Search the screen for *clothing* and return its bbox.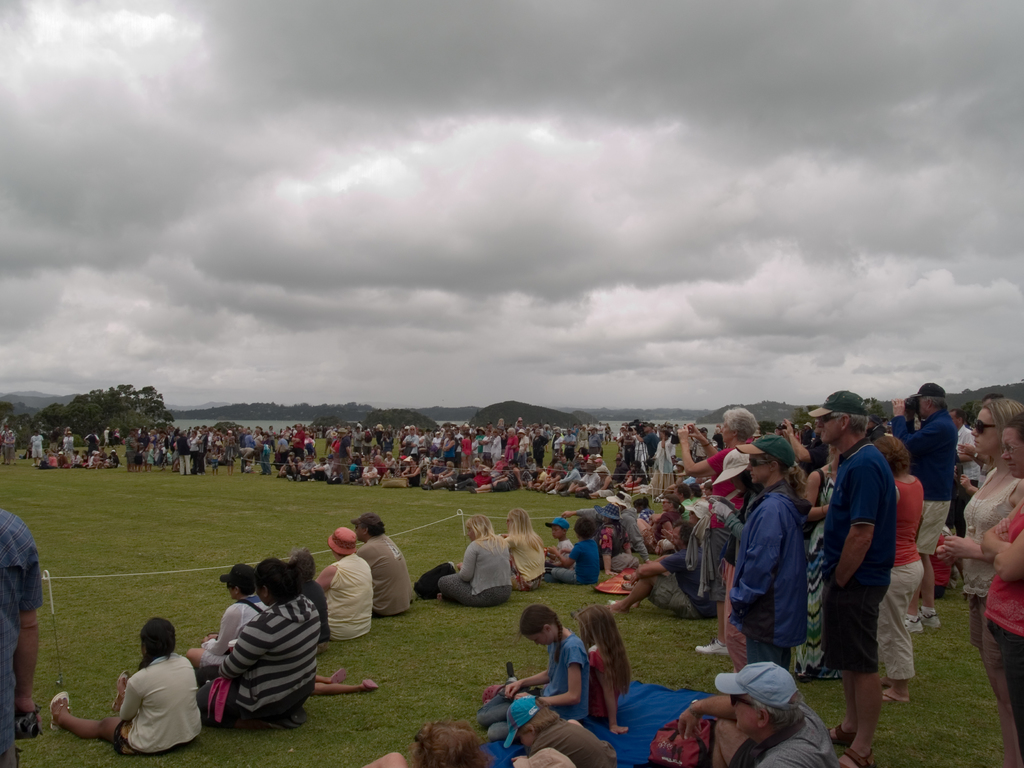
Found: [left=705, top=437, right=756, bottom=507].
